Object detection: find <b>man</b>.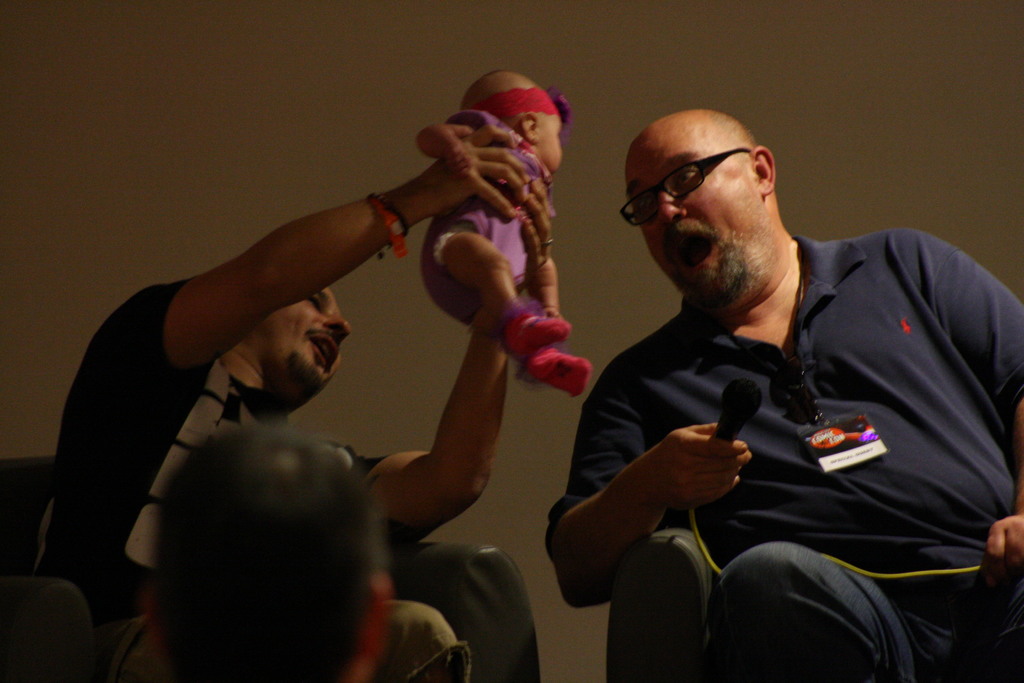
box=[543, 106, 1023, 682].
